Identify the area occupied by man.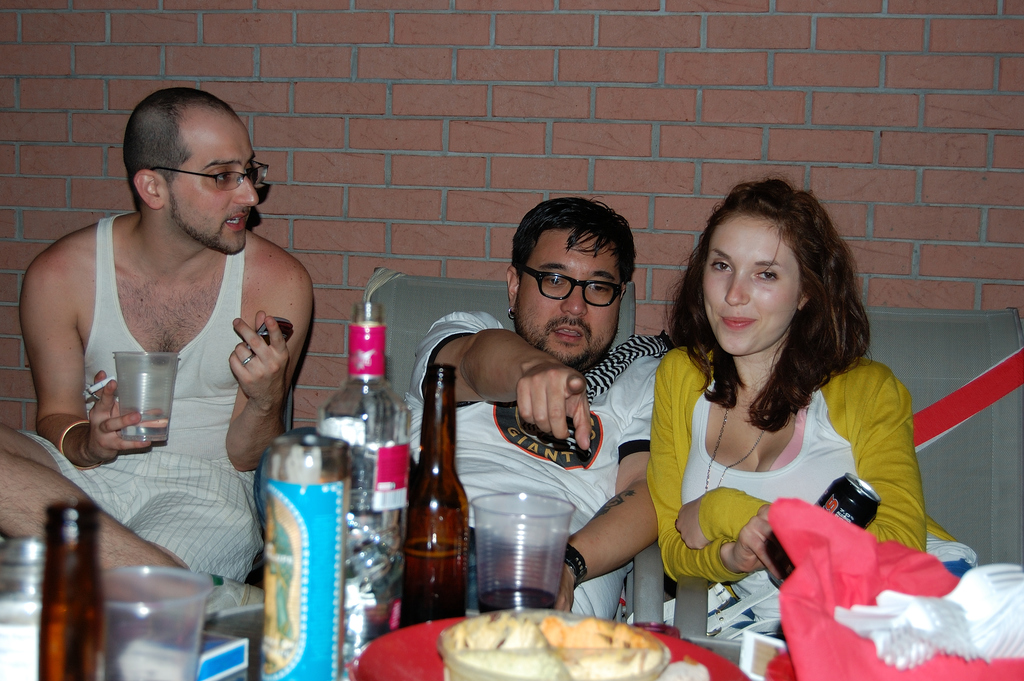
Area: x1=253, y1=199, x2=672, y2=616.
